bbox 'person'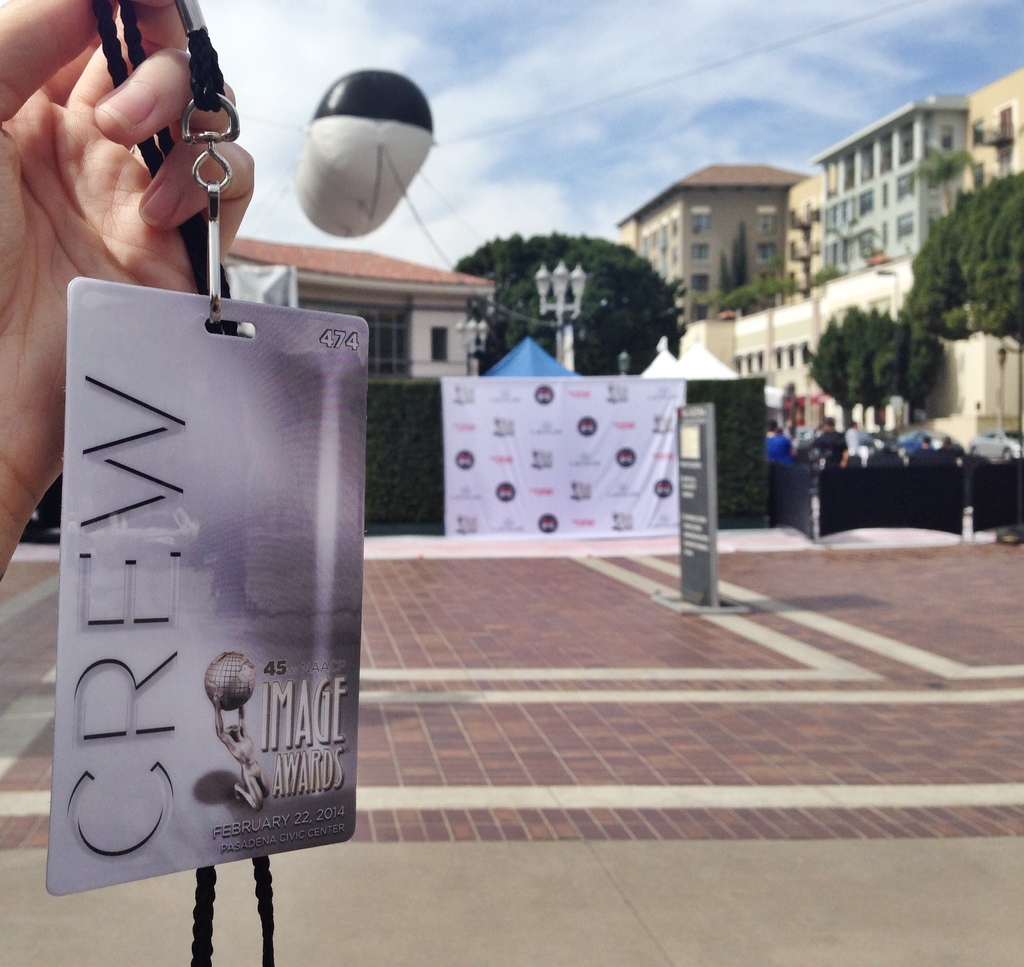
bbox=(0, 0, 257, 575)
